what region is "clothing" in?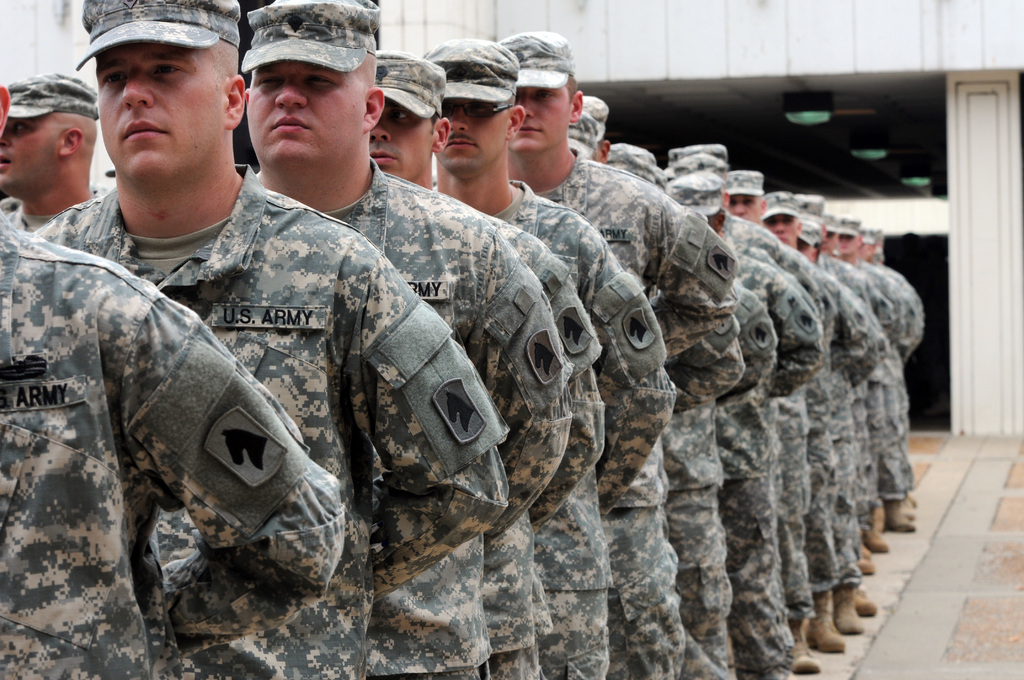
bbox(467, 191, 601, 679).
